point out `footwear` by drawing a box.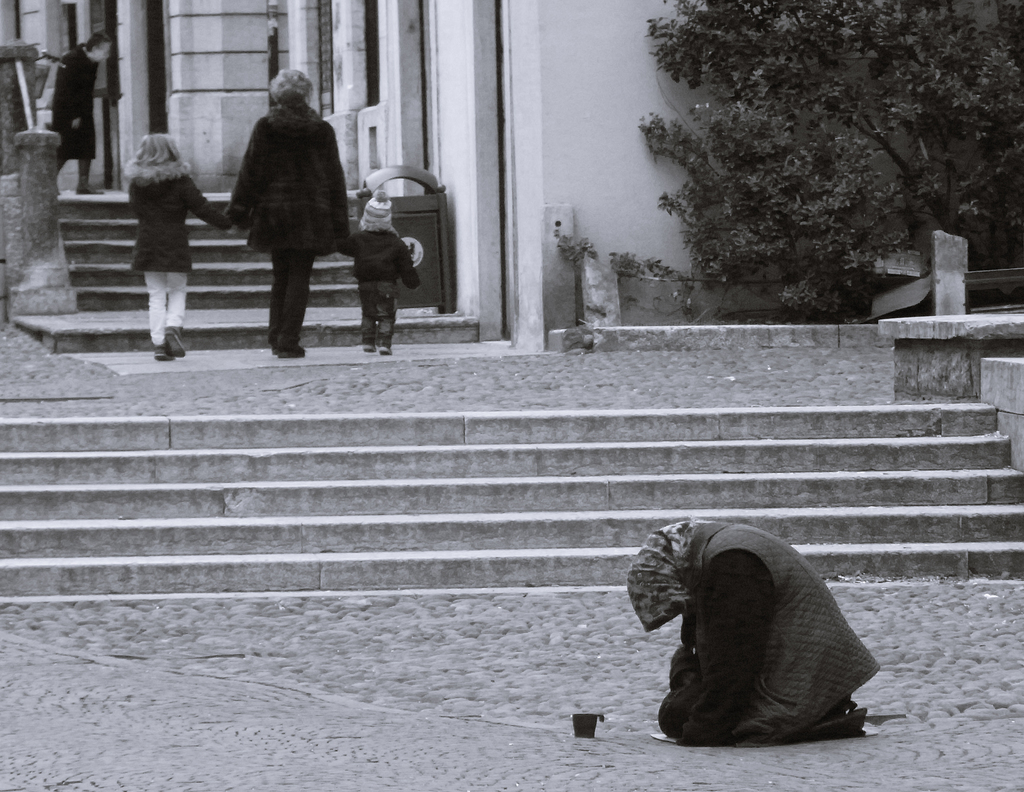
region(274, 342, 308, 359).
